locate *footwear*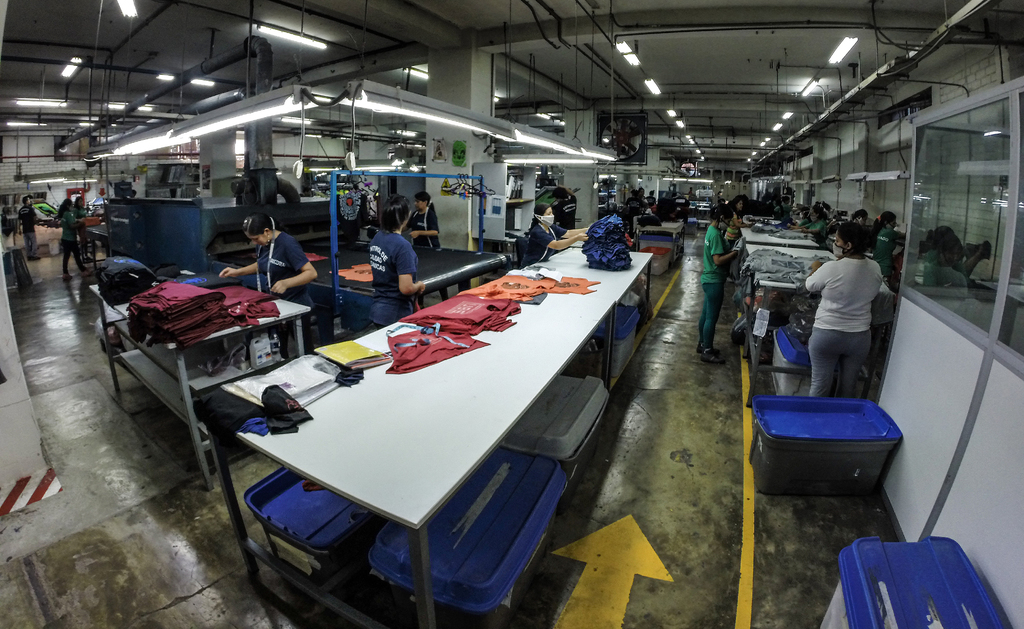
703/349/723/363
